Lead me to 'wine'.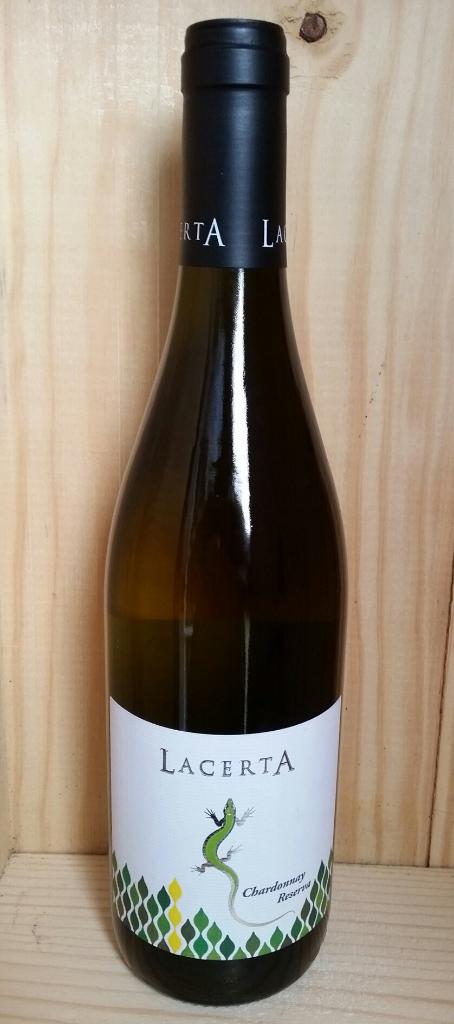
Lead to box=[95, 13, 345, 1007].
